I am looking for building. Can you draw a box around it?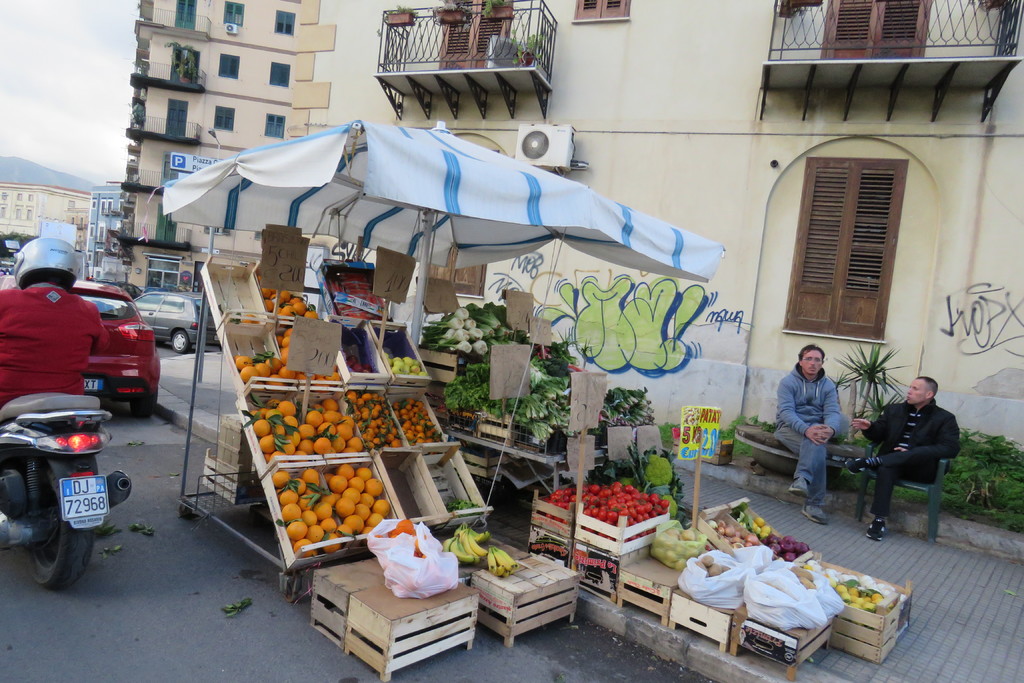
Sure, the bounding box is detection(0, 181, 92, 238).
